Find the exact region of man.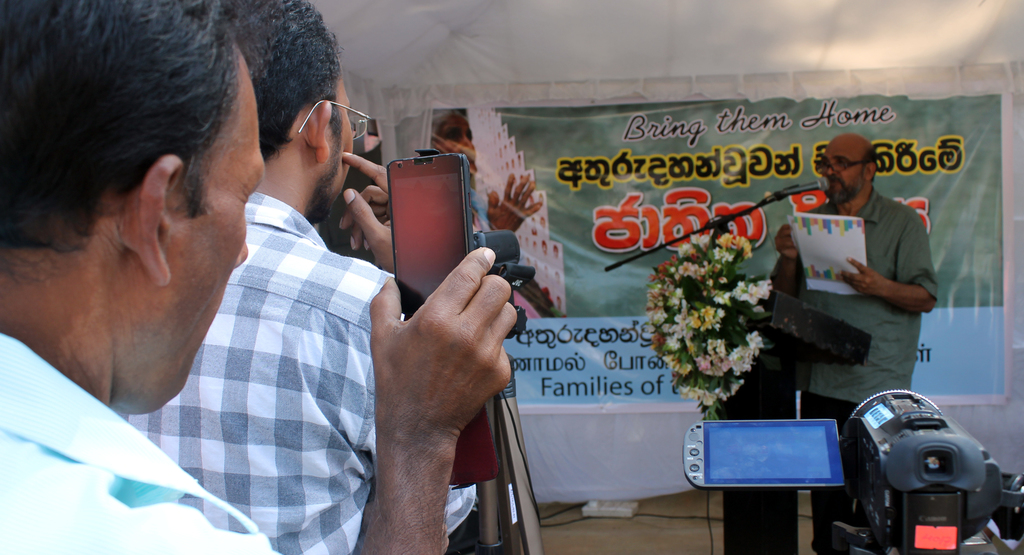
Exact region: [766, 147, 954, 421].
